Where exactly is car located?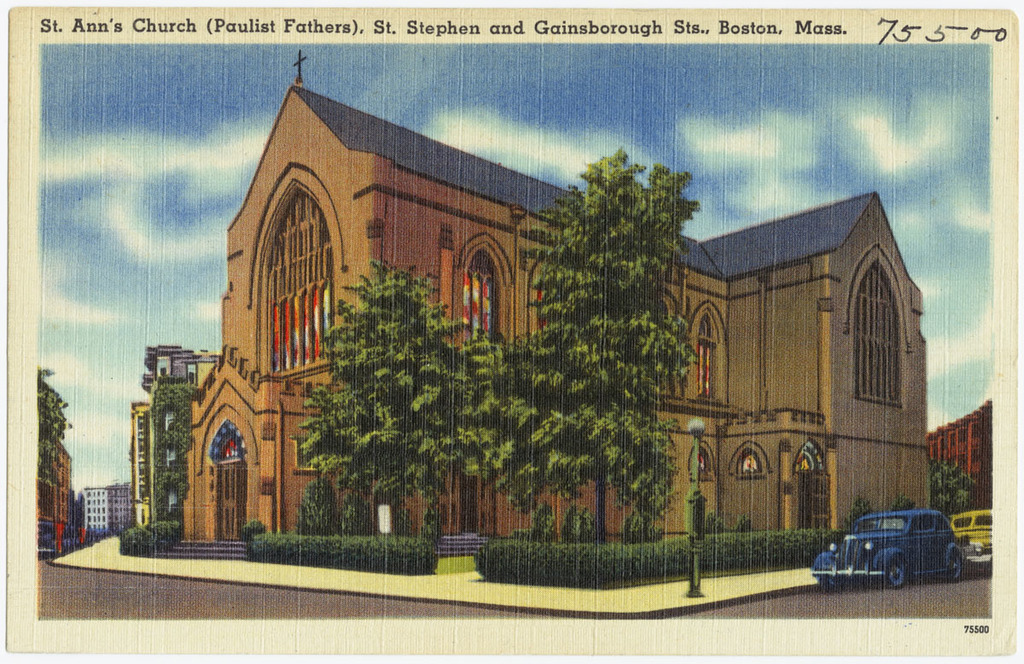
Its bounding box is (x1=809, y1=509, x2=967, y2=590).
